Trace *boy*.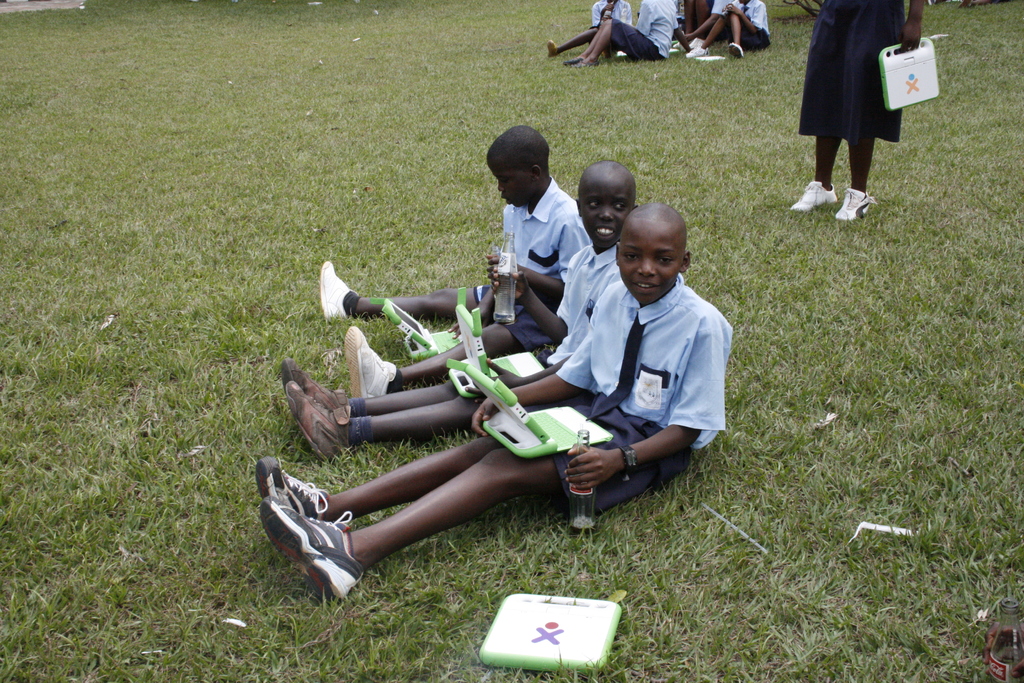
Traced to [x1=679, y1=0, x2=732, y2=48].
